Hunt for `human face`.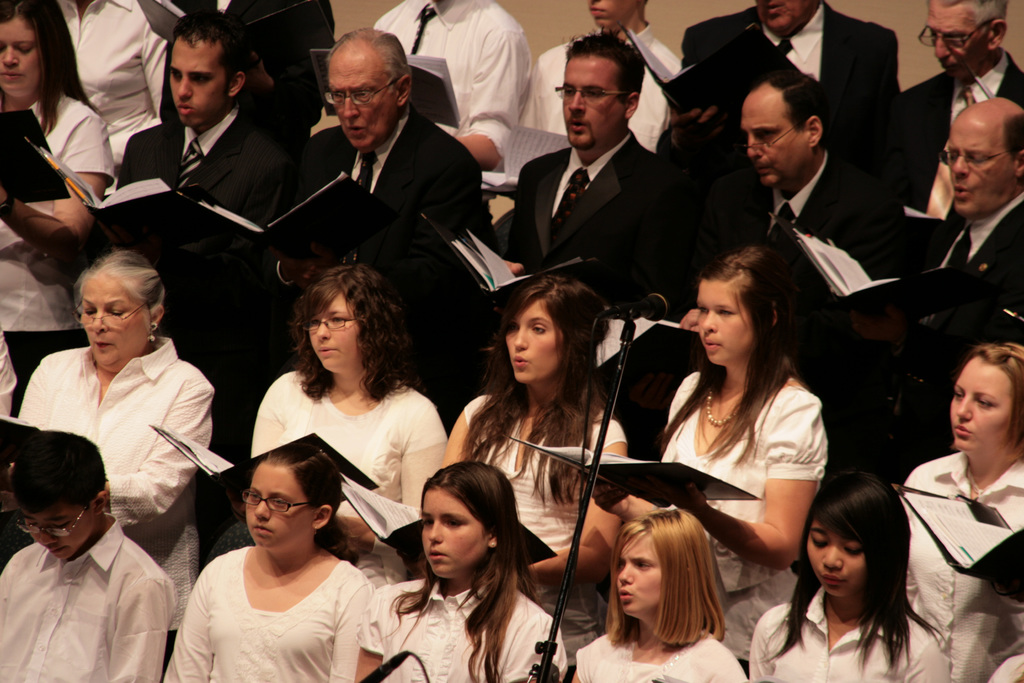
Hunted down at locate(508, 299, 564, 383).
